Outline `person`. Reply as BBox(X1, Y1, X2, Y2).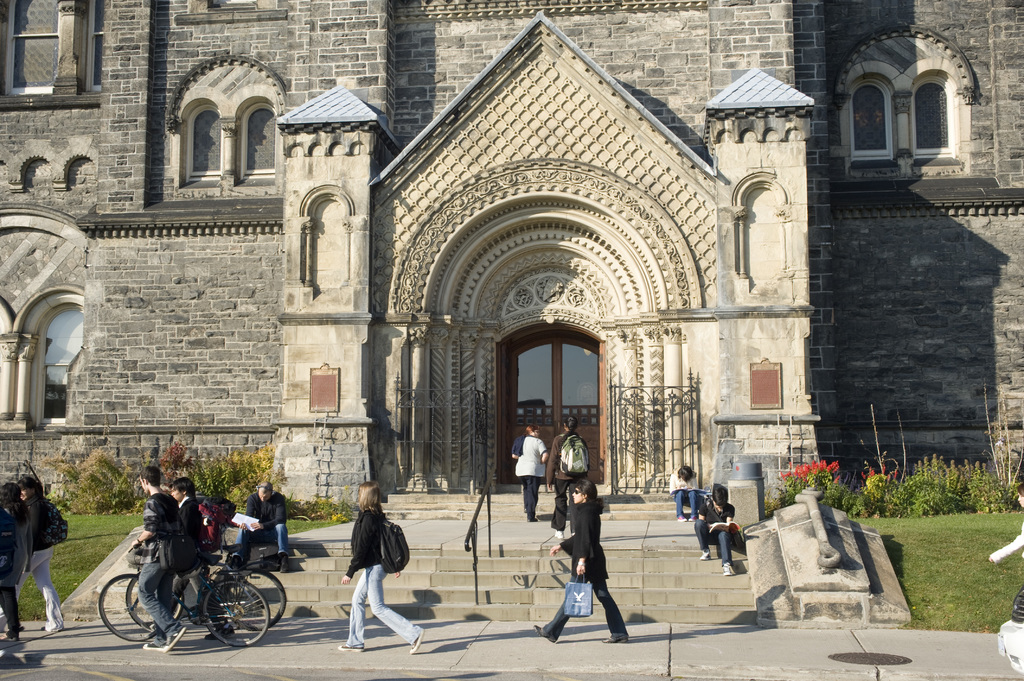
BBox(515, 417, 552, 519).
